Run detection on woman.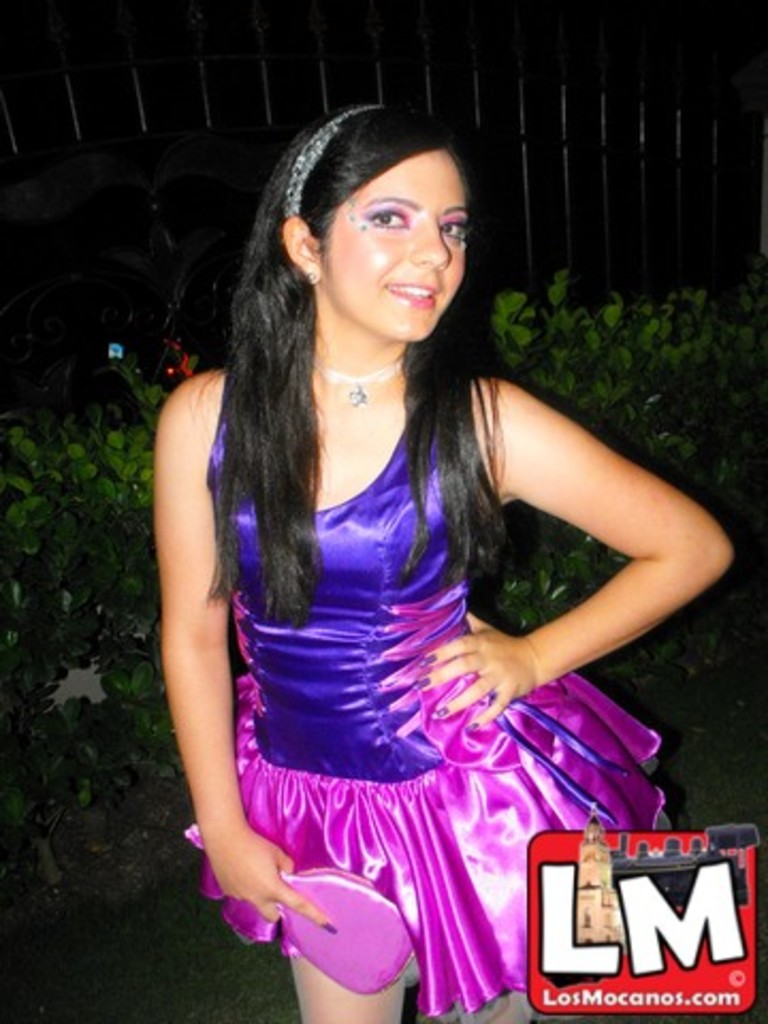
Result: x1=119 y1=66 x2=683 y2=988.
